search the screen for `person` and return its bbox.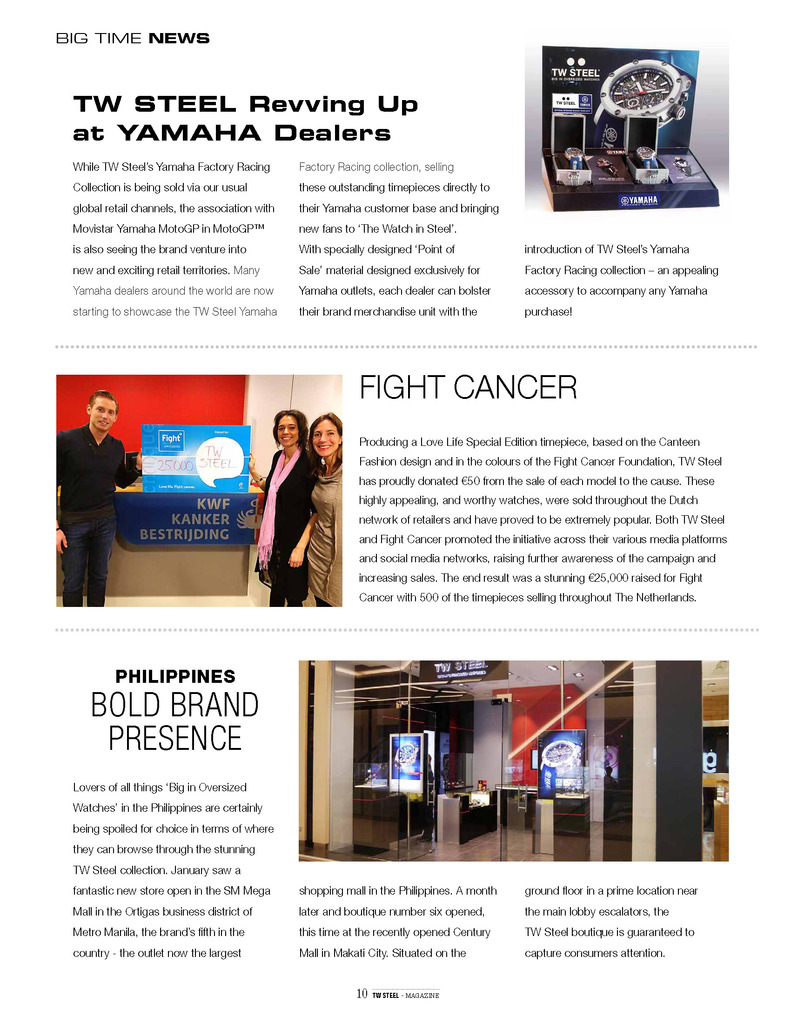
Found: BBox(45, 397, 150, 615).
